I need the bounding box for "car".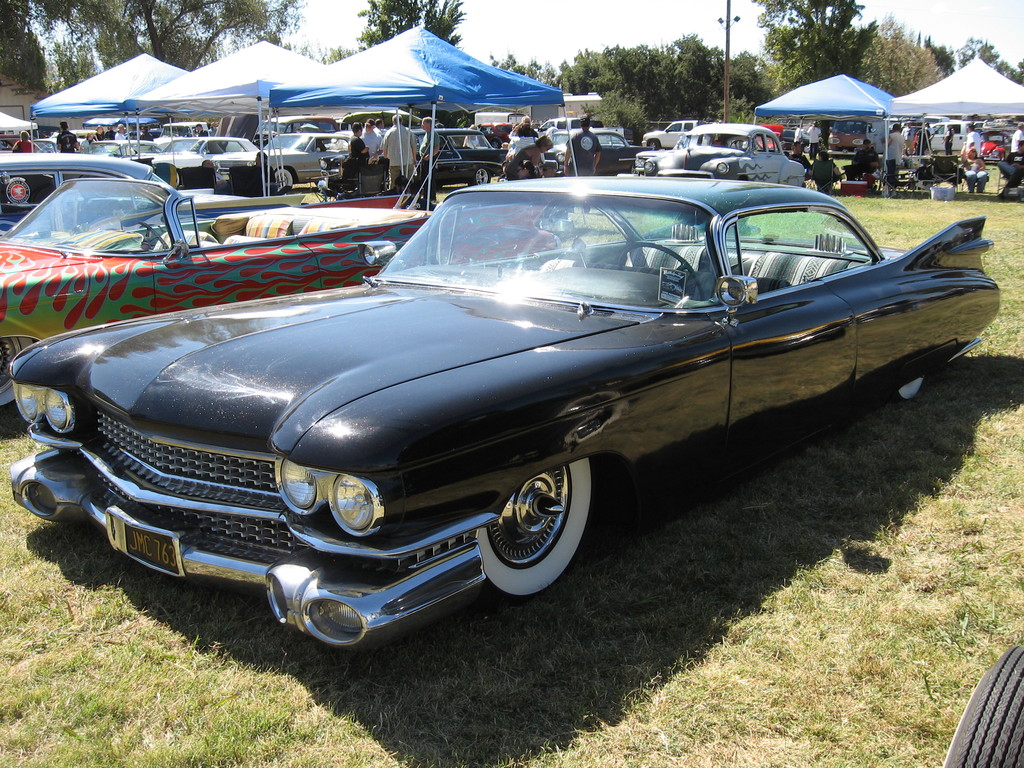
Here it is: (544, 132, 652, 178).
